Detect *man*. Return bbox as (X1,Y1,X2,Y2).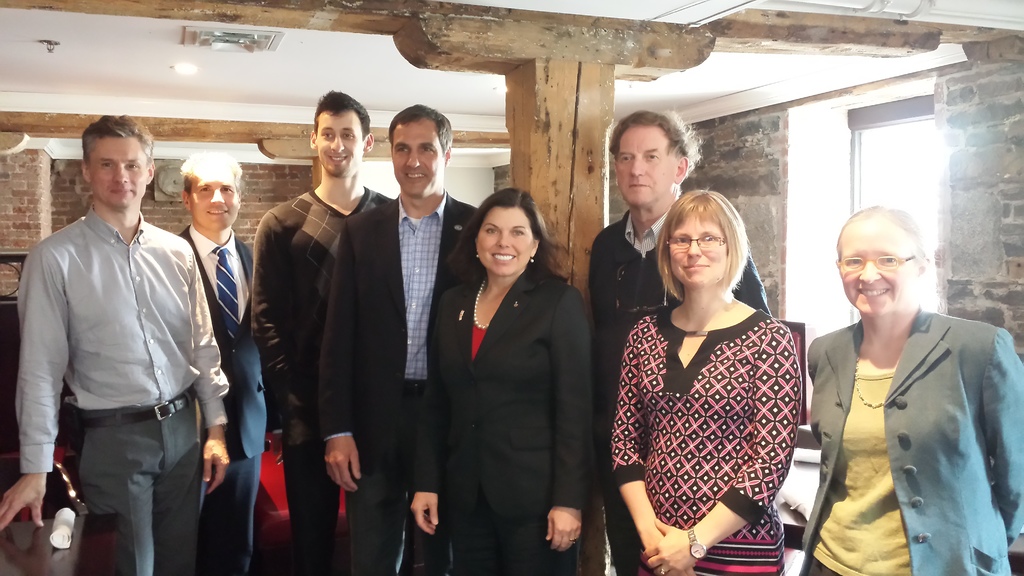
(247,88,399,575).
